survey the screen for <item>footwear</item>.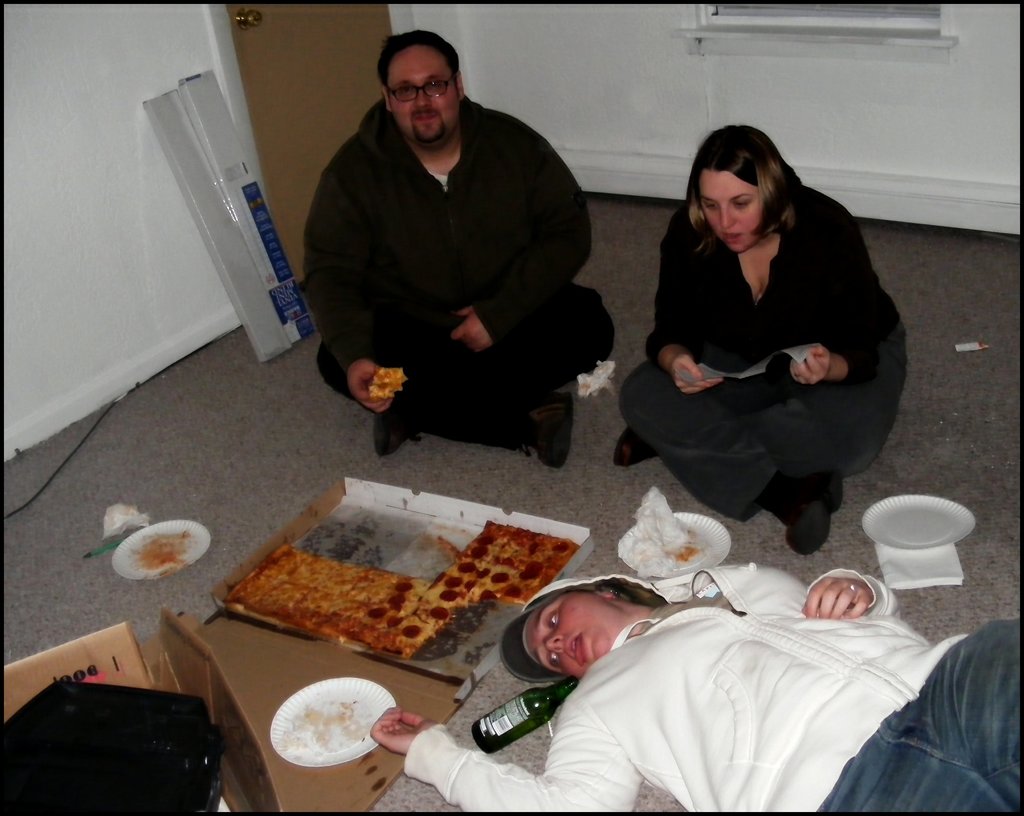
Survey found: [371,412,422,455].
